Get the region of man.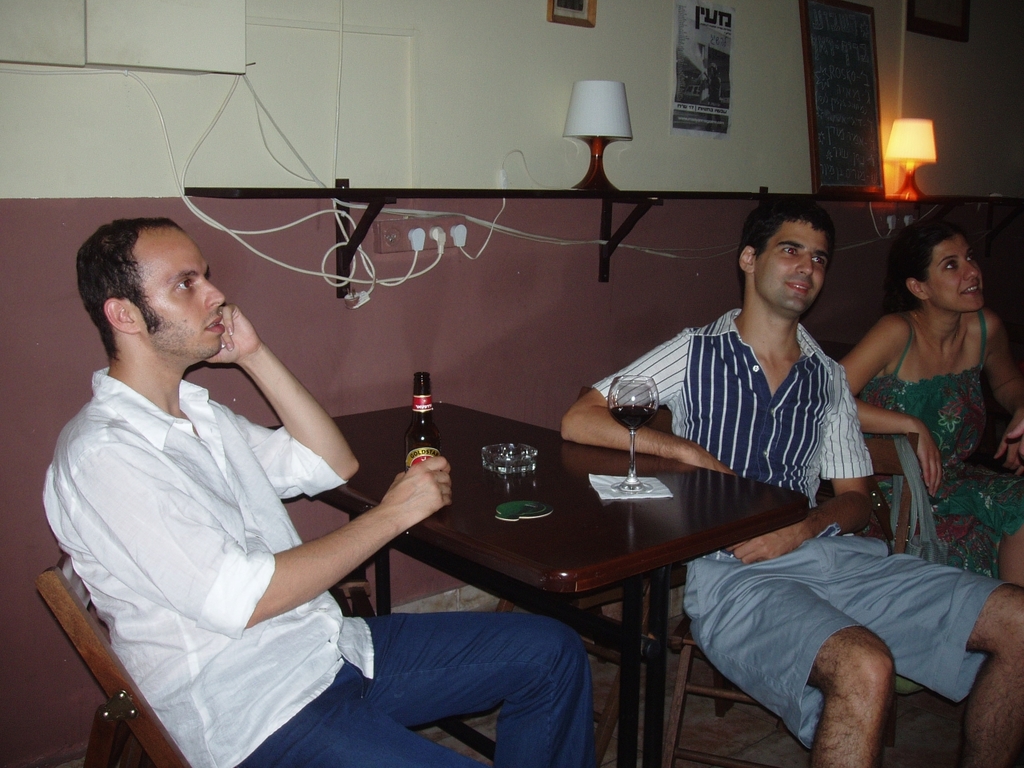
(left=38, top=220, right=598, bottom=767).
